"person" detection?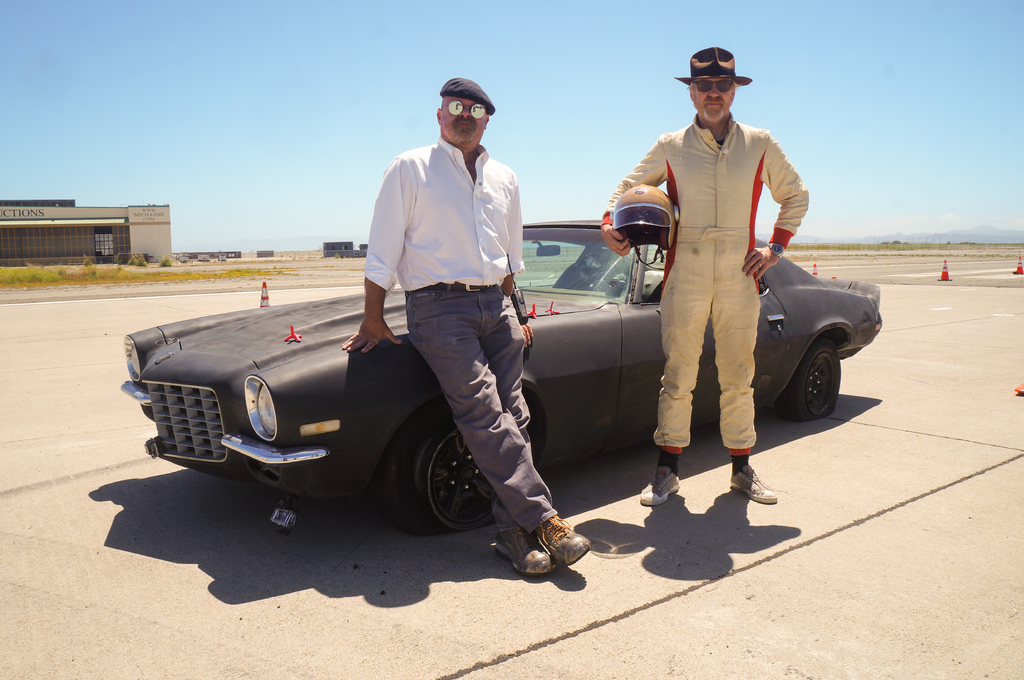
detection(635, 67, 835, 494)
